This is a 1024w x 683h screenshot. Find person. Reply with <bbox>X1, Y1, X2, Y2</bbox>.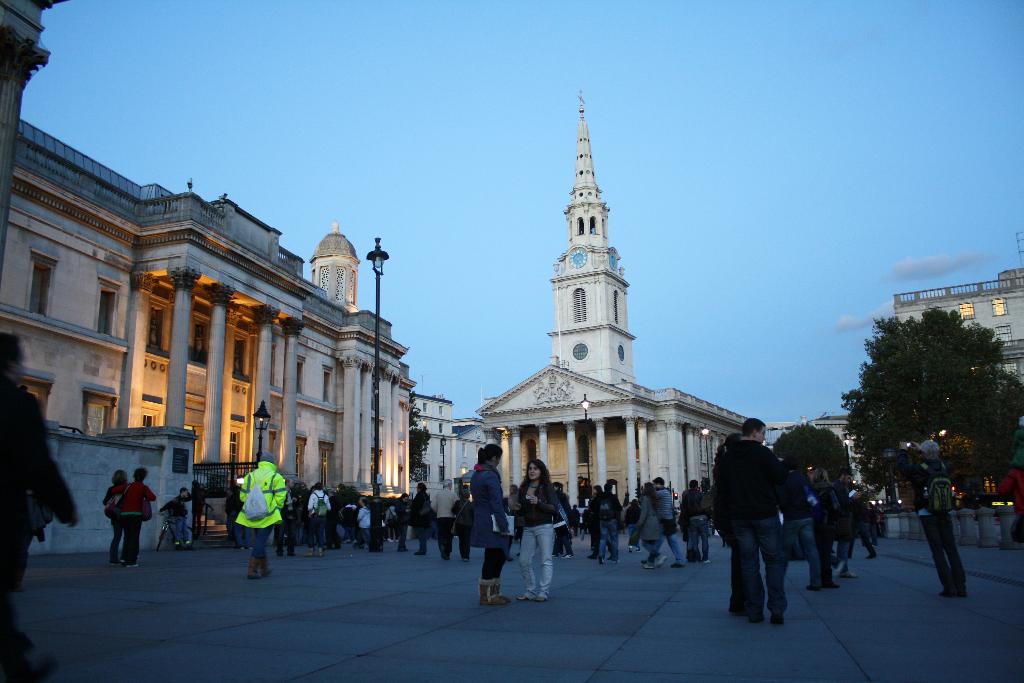
<bbox>596, 482, 625, 563</bbox>.
